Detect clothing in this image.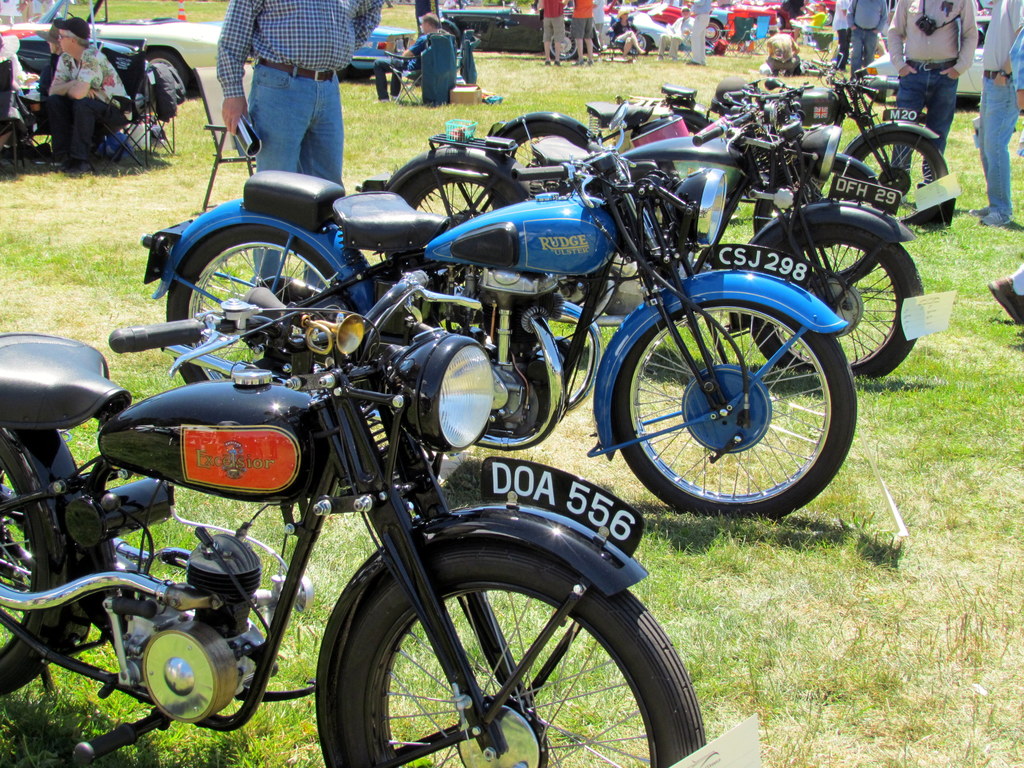
Detection: [left=394, top=16, right=474, bottom=95].
